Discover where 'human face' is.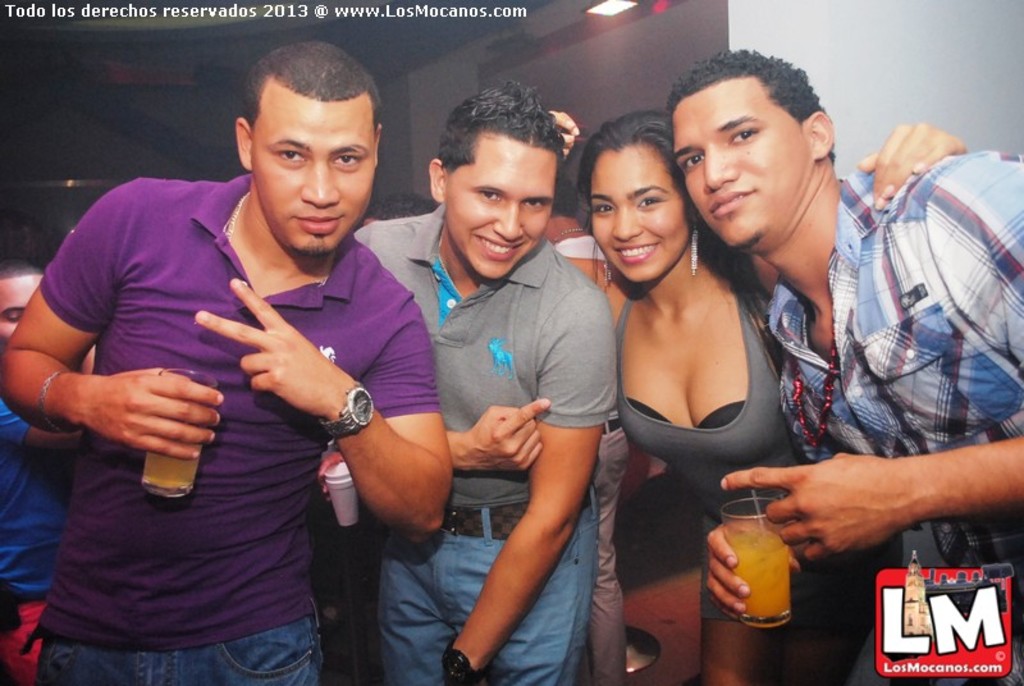
Discovered at [left=586, top=147, right=684, bottom=283].
